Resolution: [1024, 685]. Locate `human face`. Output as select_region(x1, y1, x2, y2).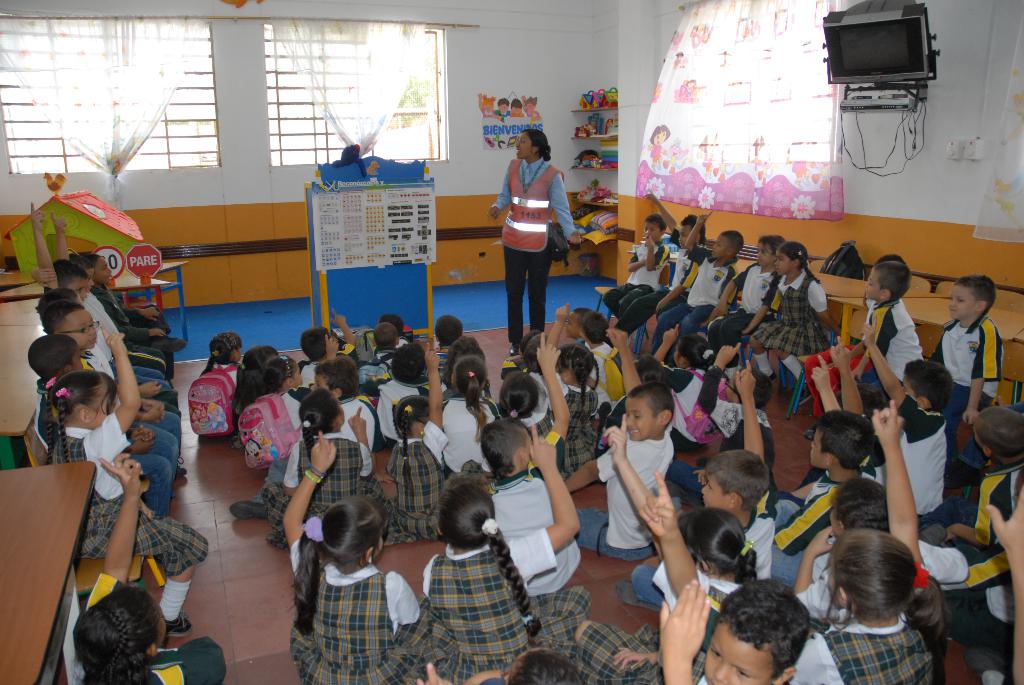
select_region(863, 266, 883, 301).
